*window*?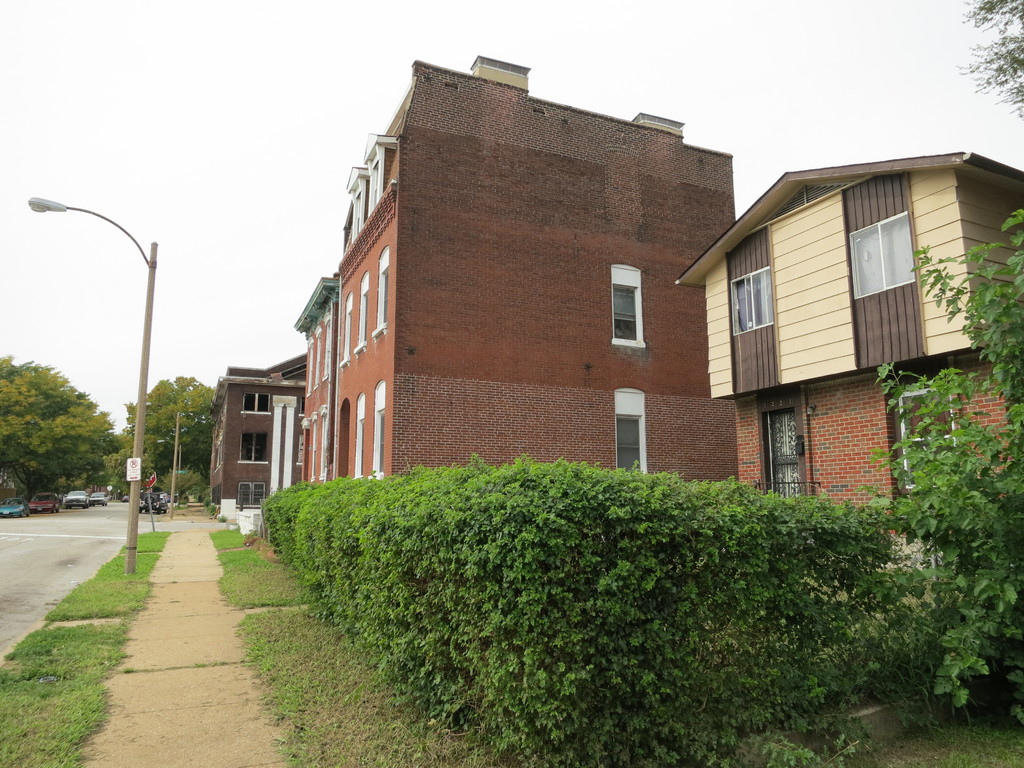
Rect(369, 244, 392, 339)
